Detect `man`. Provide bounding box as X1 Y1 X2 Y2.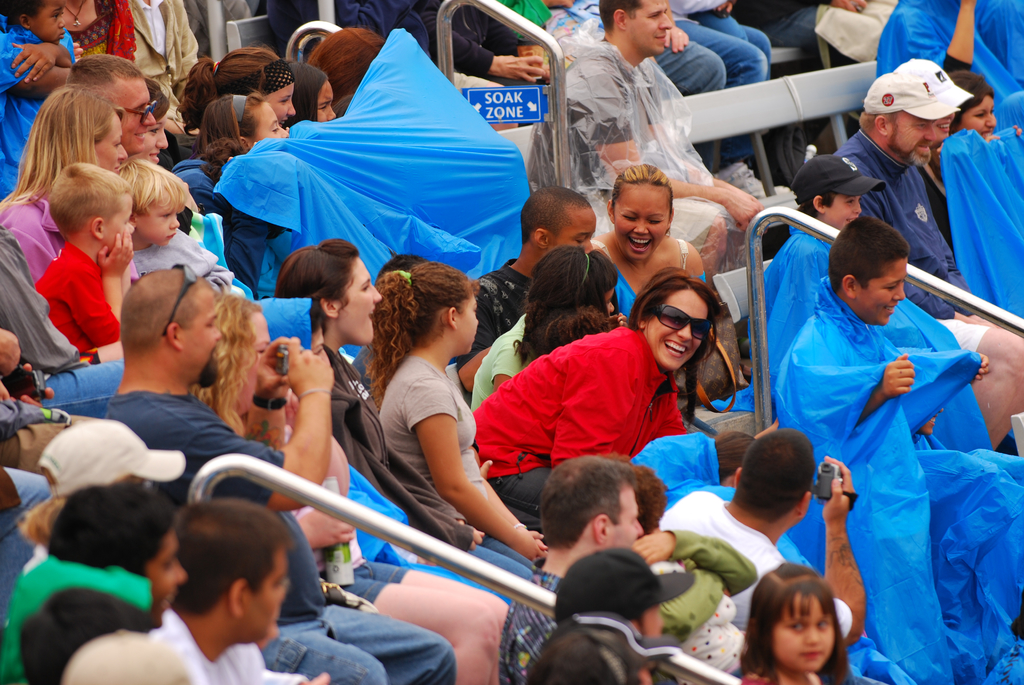
451 181 593 401.
